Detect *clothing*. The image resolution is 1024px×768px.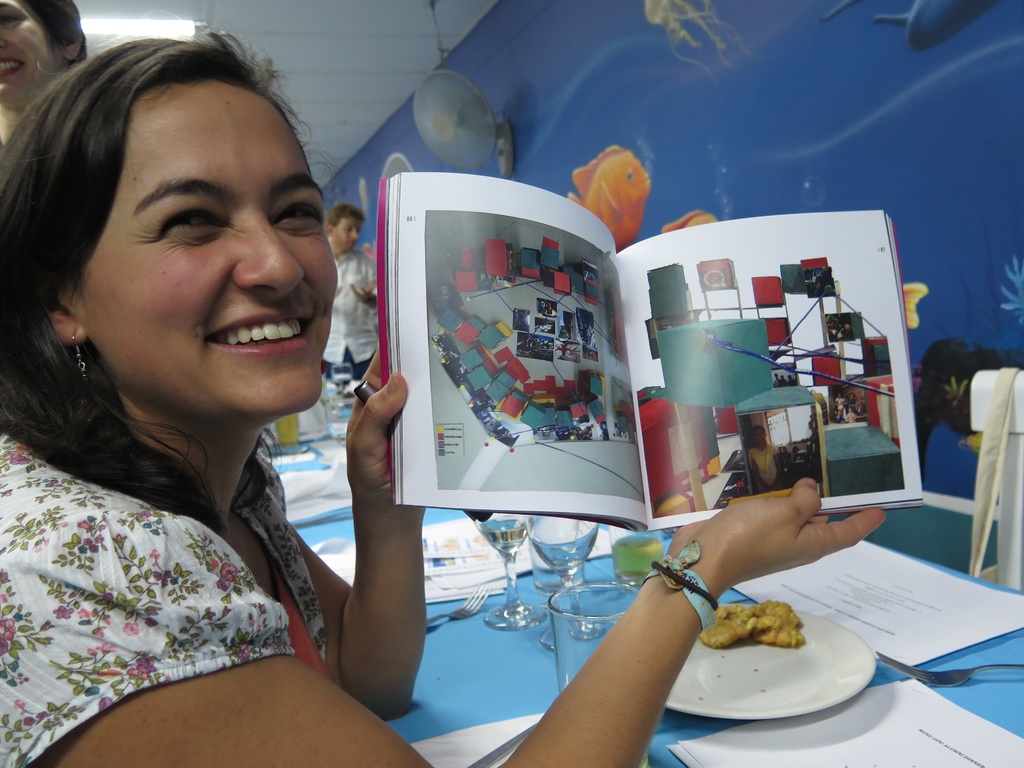
box=[780, 379, 788, 387].
